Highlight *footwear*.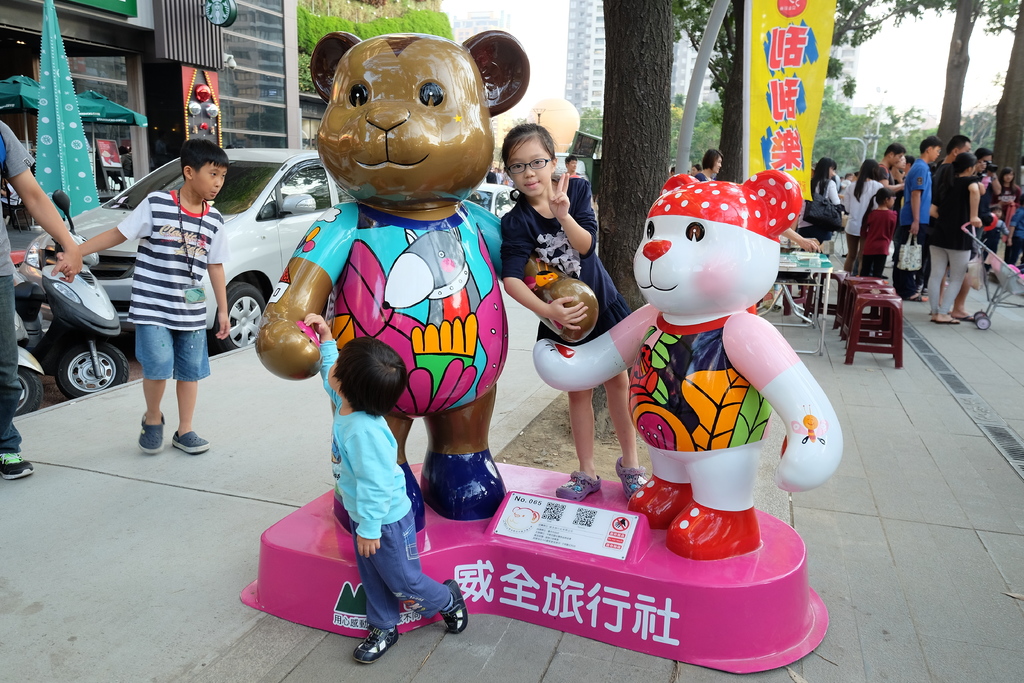
Highlighted region: 175/429/213/456.
